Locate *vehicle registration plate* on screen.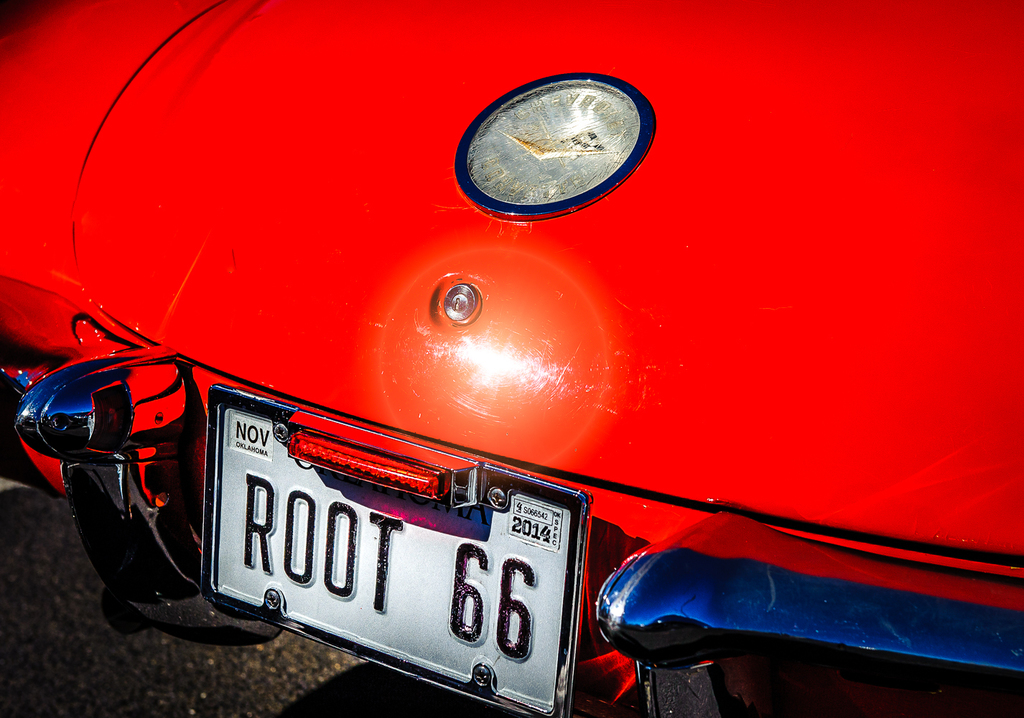
On screen at (x1=169, y1=398, x2=579, y2=708).
